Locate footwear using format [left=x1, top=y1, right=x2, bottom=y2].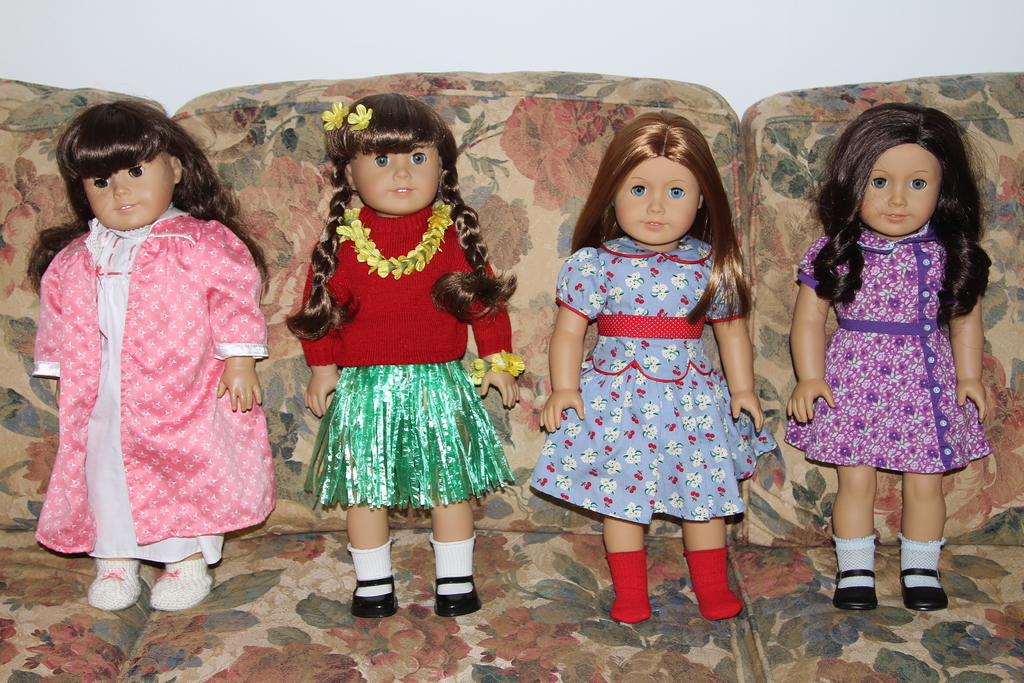
[left=145, top=561, right=218, bottom=614].
